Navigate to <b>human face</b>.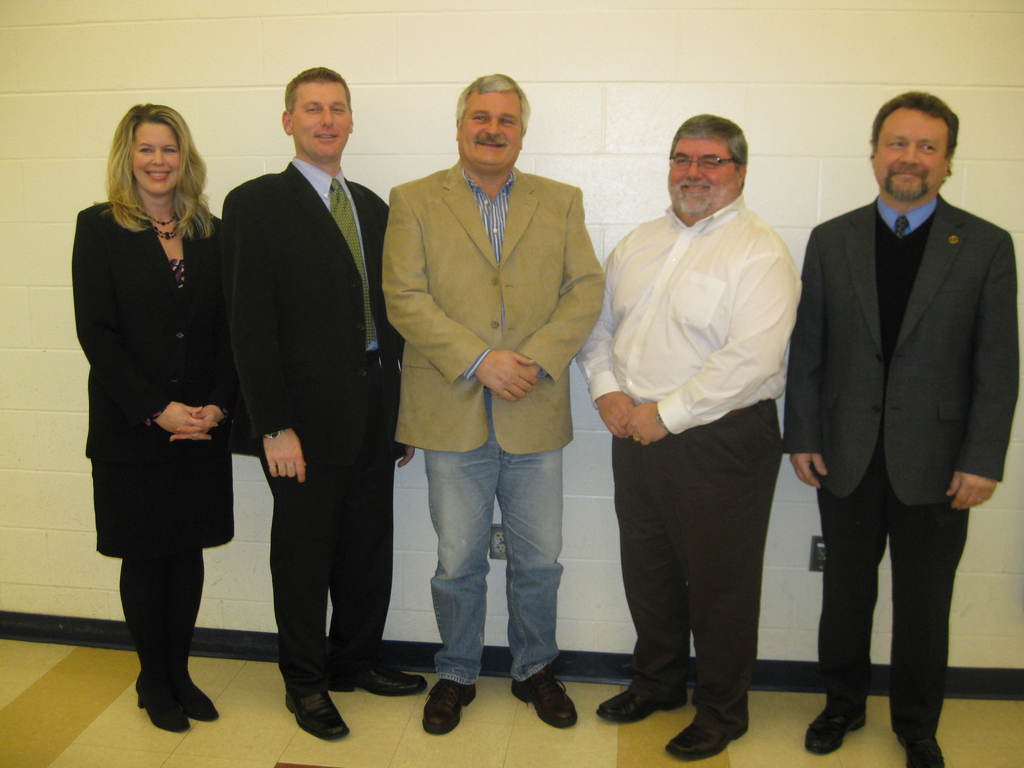
Navigation target: left=134, top=124, right=182, bottom=196.
